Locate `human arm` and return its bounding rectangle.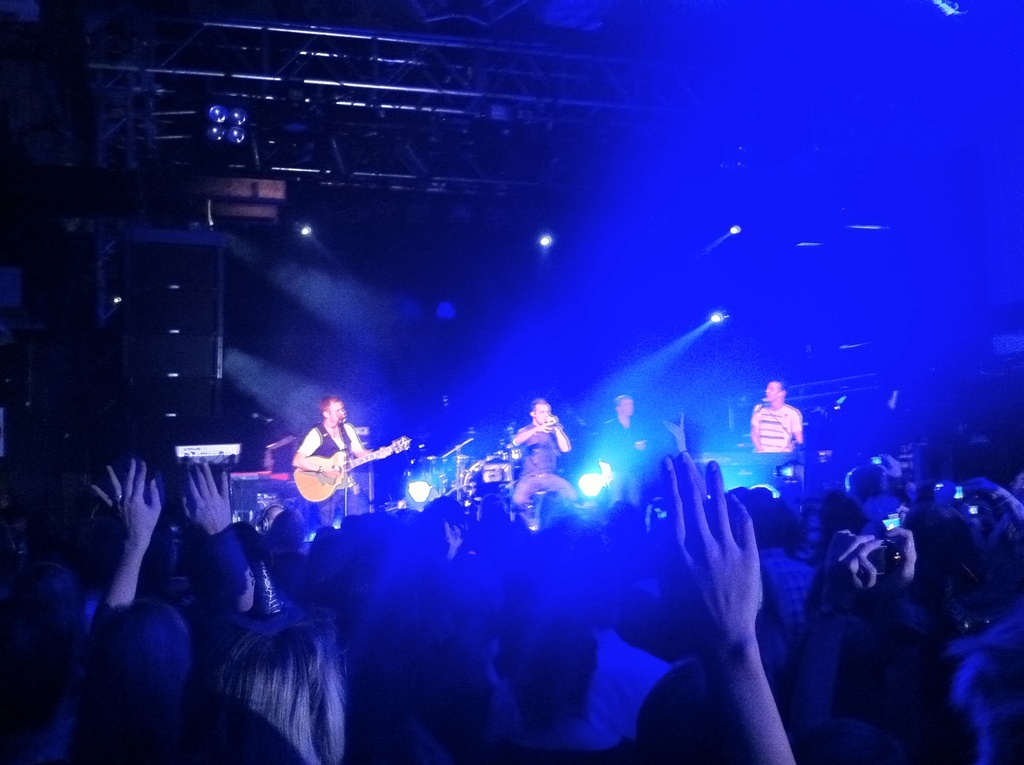
70/435/163/671.
